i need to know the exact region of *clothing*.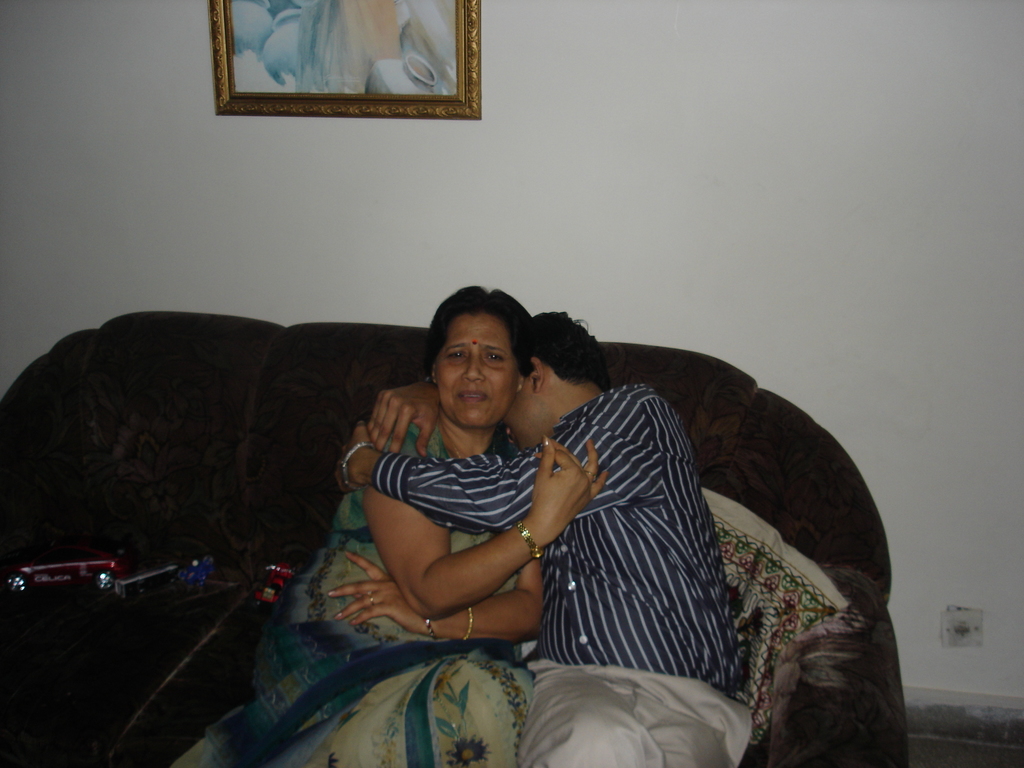
Region: (x1=376, y1=383, x2=755, y2=767).
